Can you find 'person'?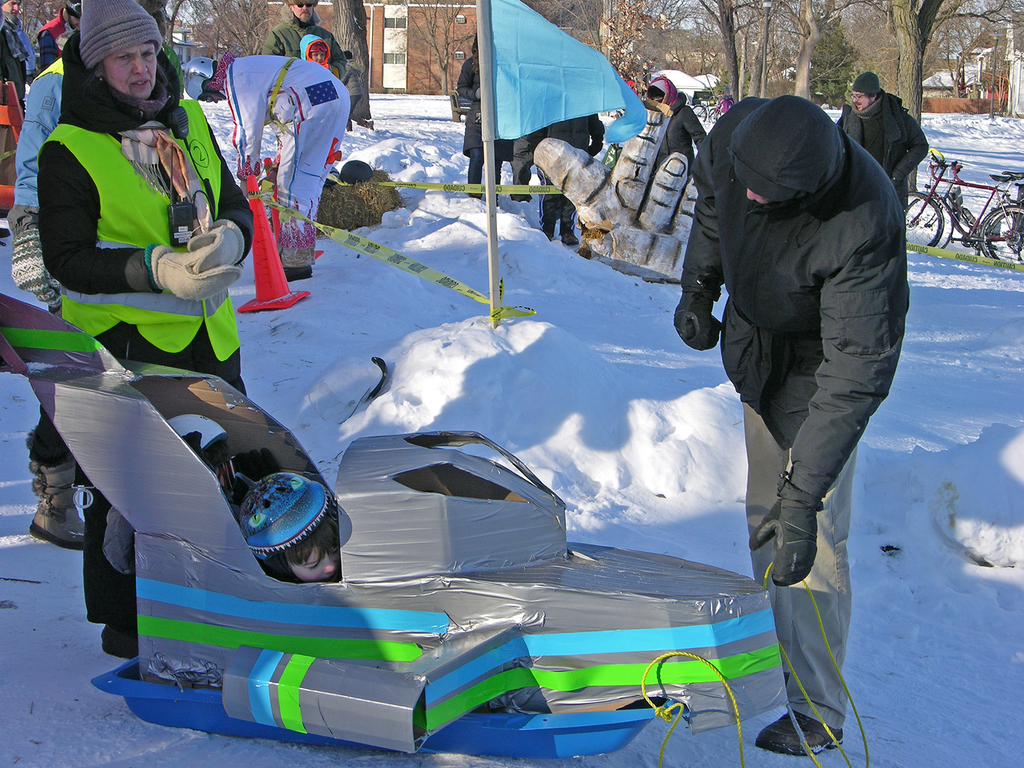
Yes, bounding box: pyautogui.locateOnScreen(32, 2, 268, 607).
